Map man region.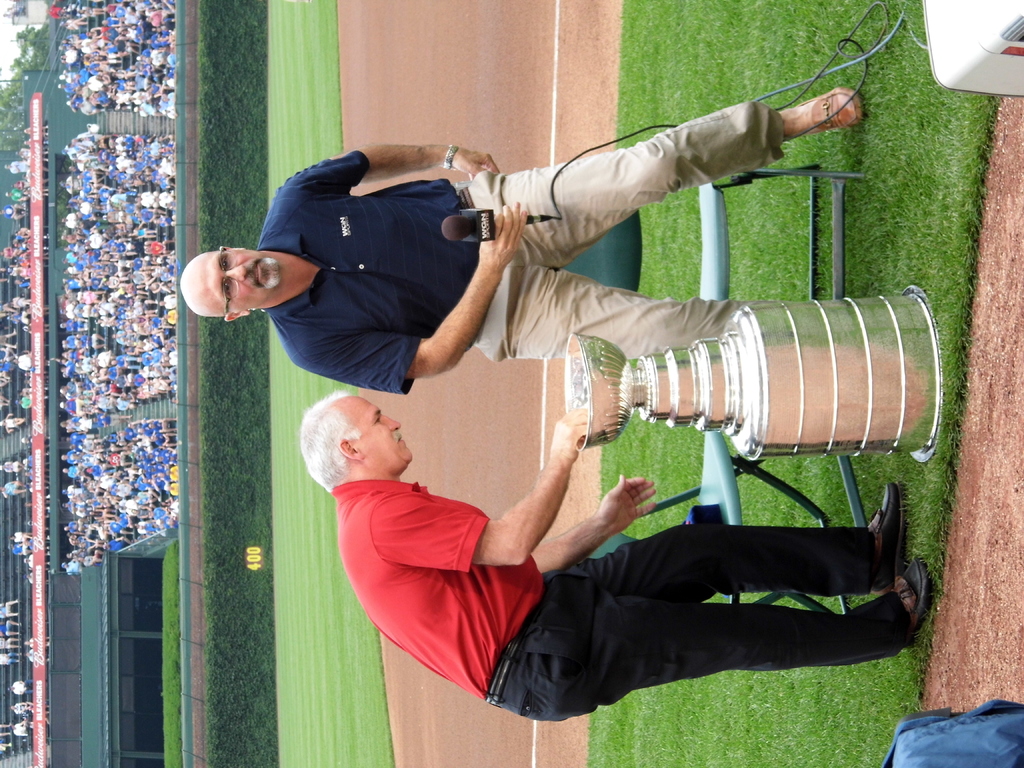
Mapped to Rect(1, 203, 27, 221).
